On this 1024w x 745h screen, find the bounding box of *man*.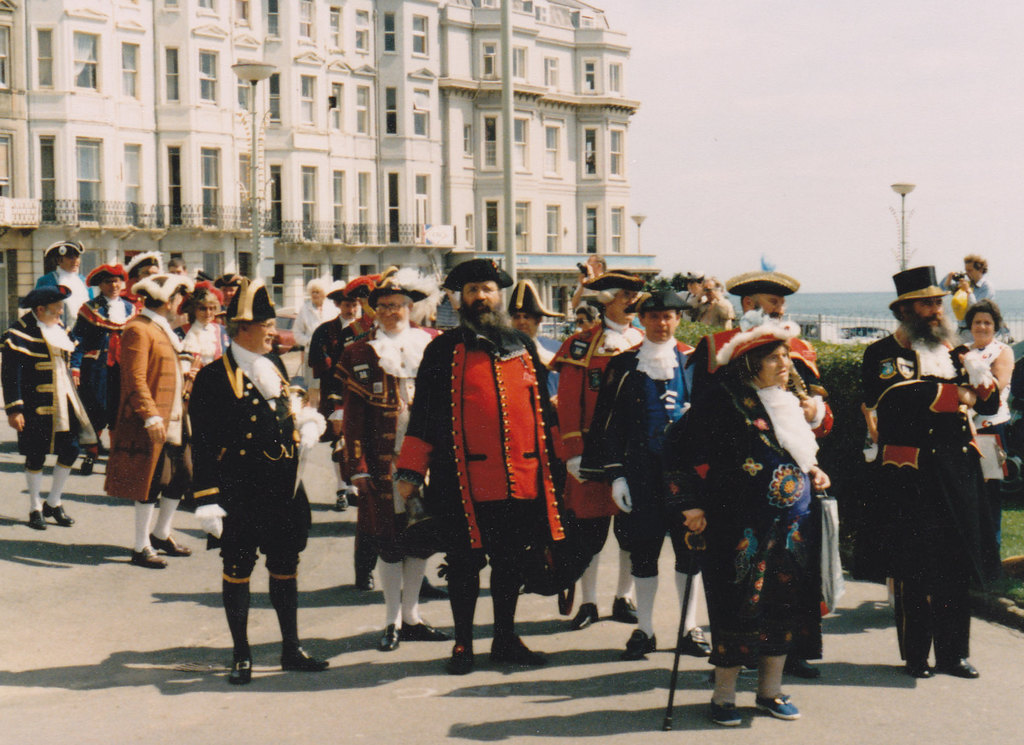
Bounding box: 547/268/655/630.
